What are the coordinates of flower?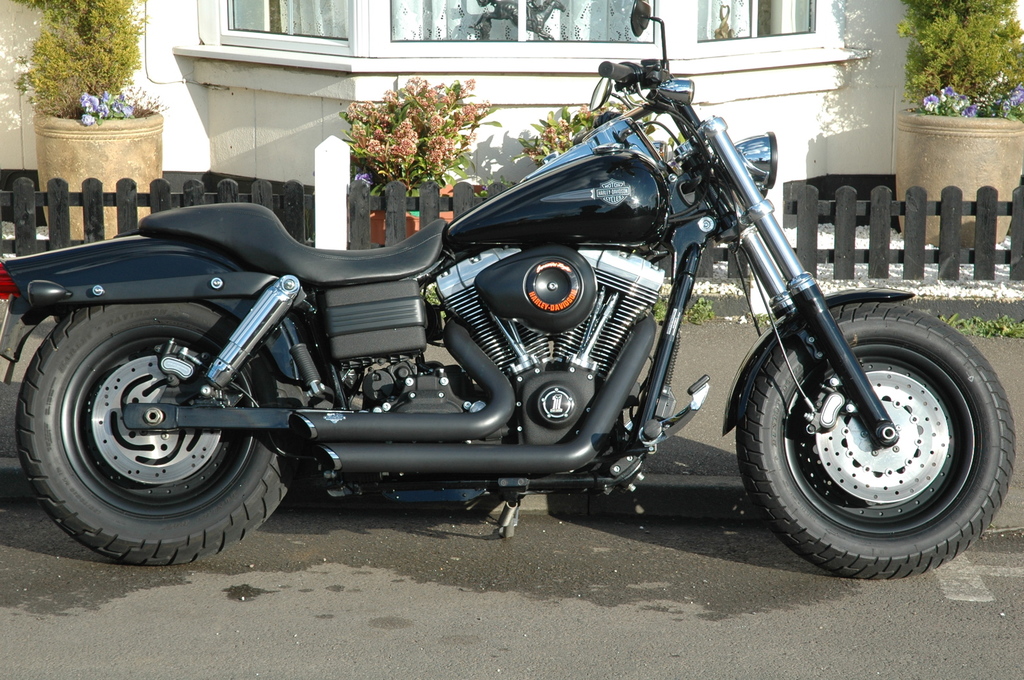
region(921, 93, 938, 112).
